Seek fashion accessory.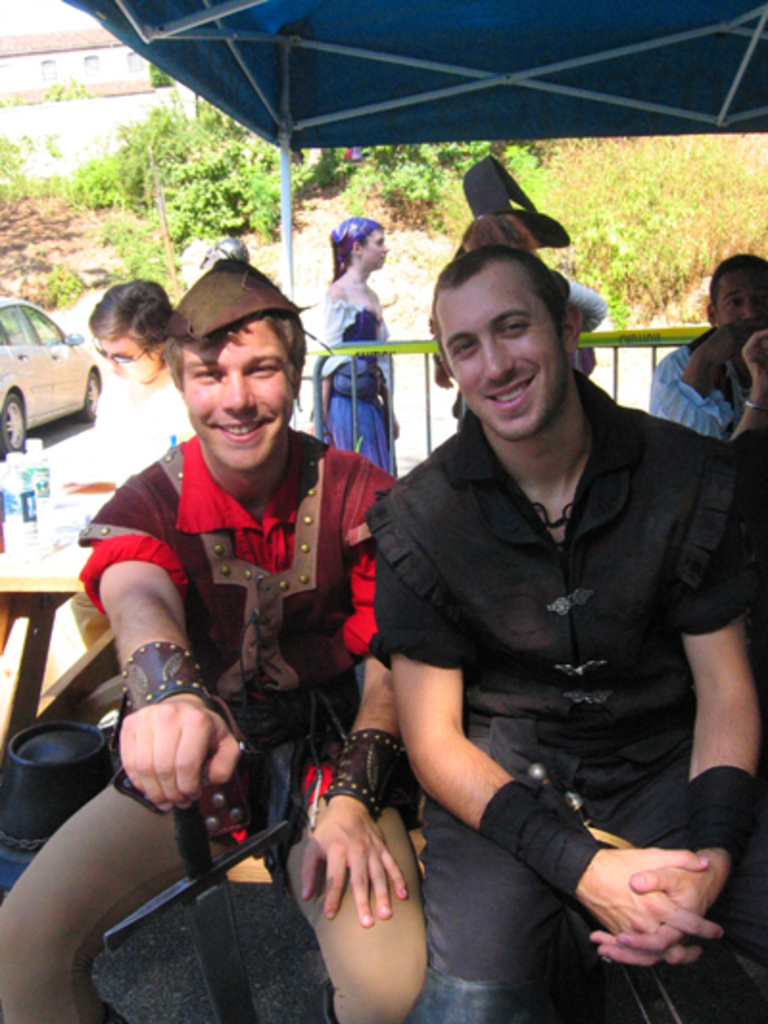
pyautogui.locateOnScreen(739, 386, 766, 419).
